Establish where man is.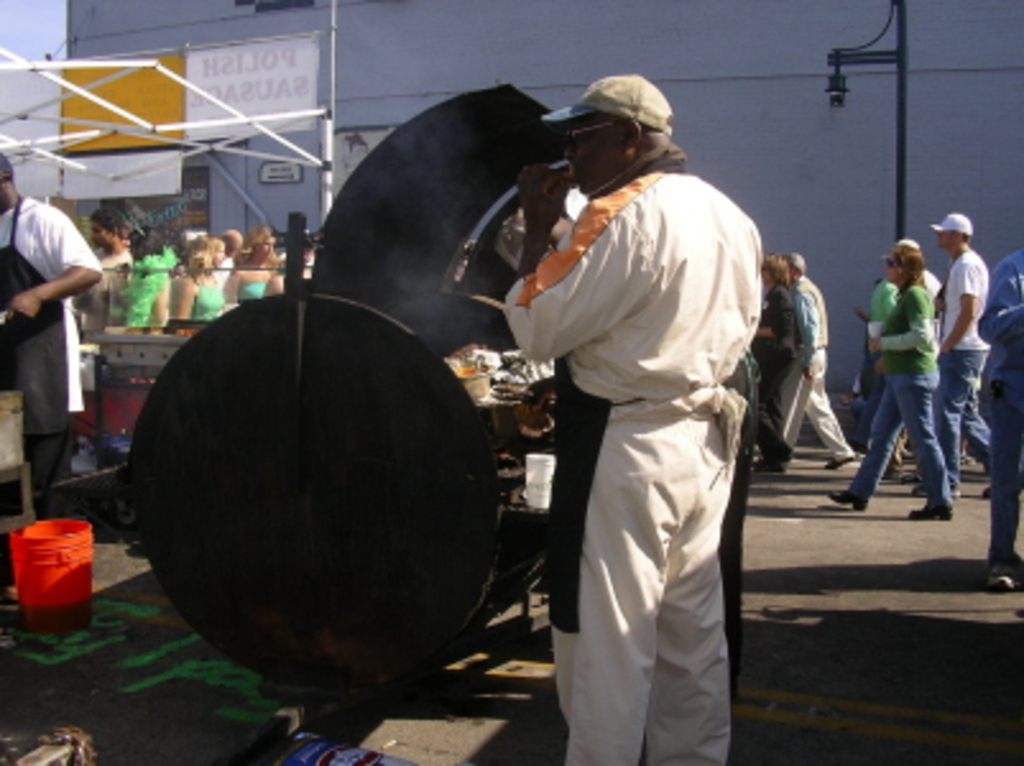
Established at region(978, 253, 1021, 587).
